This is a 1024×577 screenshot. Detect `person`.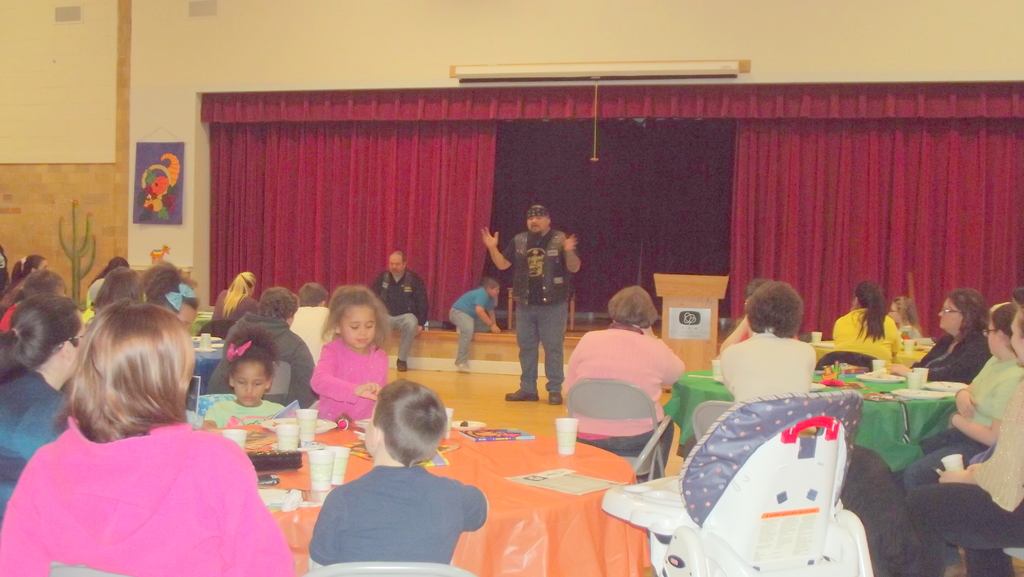
[689,280,819,449].
